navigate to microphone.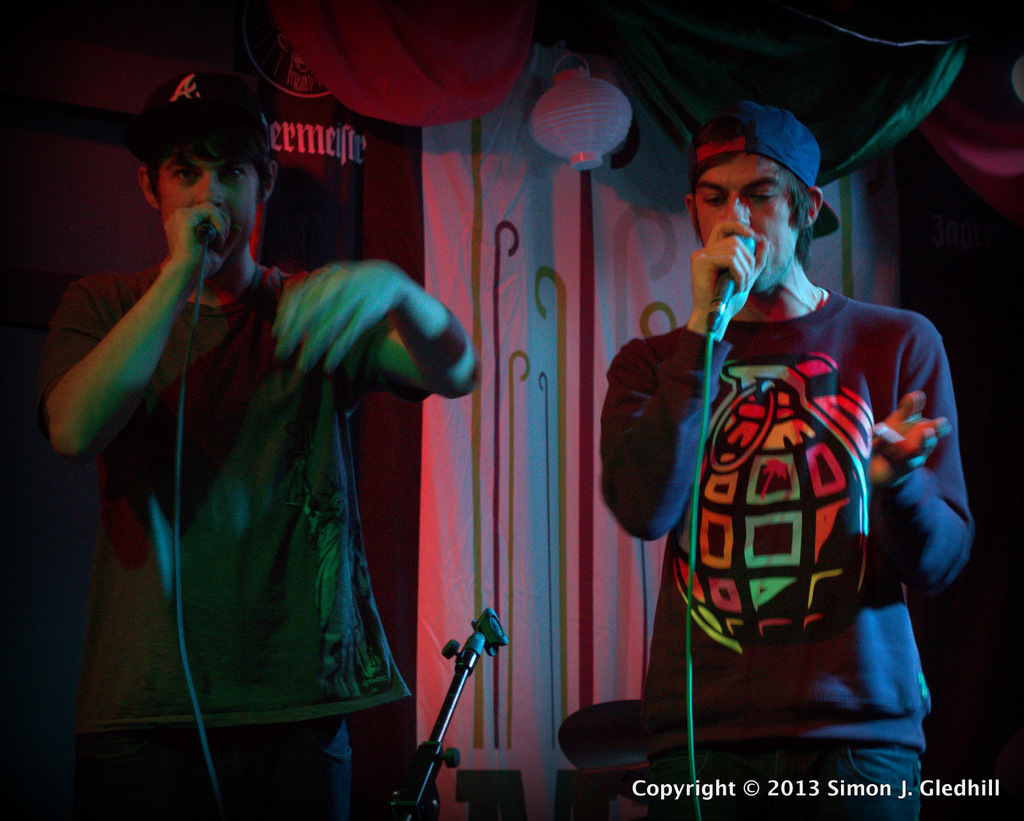
Navigation target: (x1=711, y1=234, x2=755, y2=326).
